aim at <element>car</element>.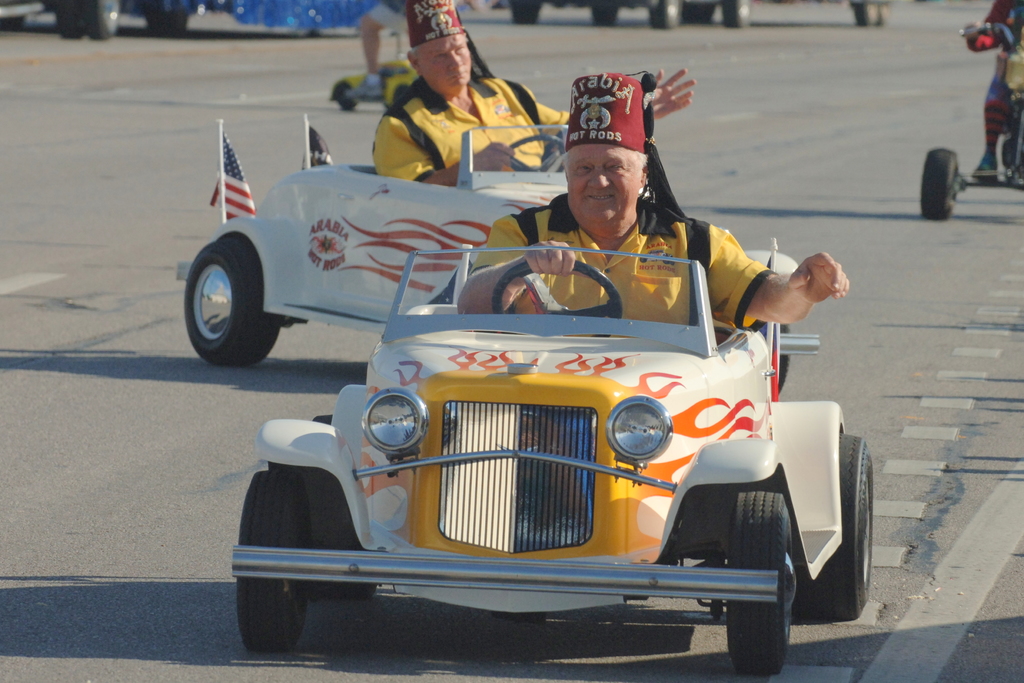
Aimed at [234, 248, 877, 668].
